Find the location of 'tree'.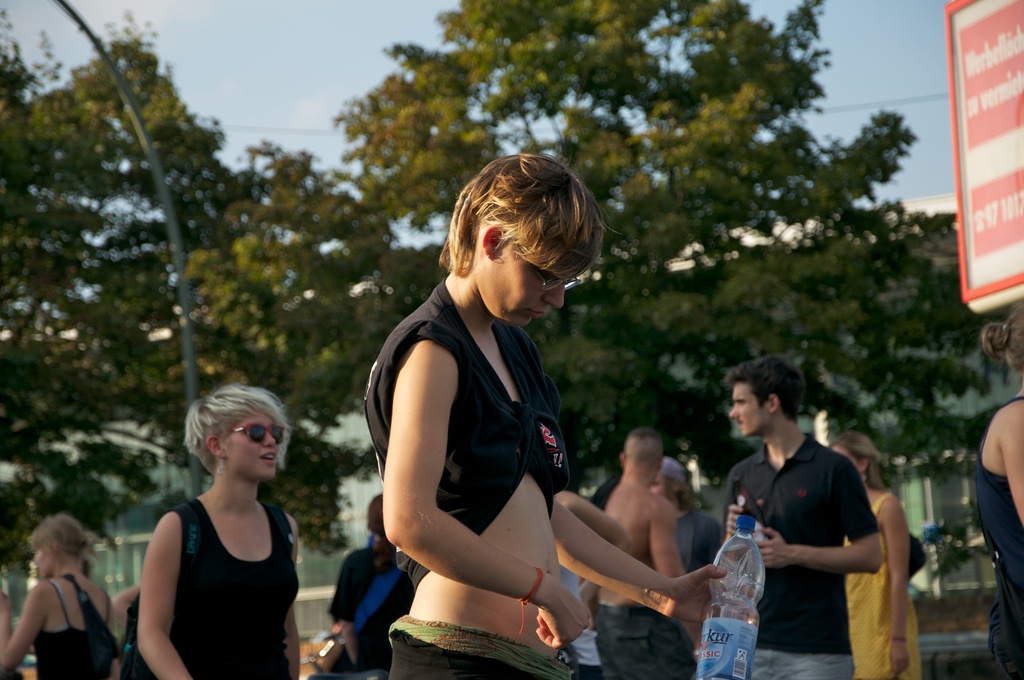
Location: pyautogui.locateOnScreen(184, 0, 1011, 503).
